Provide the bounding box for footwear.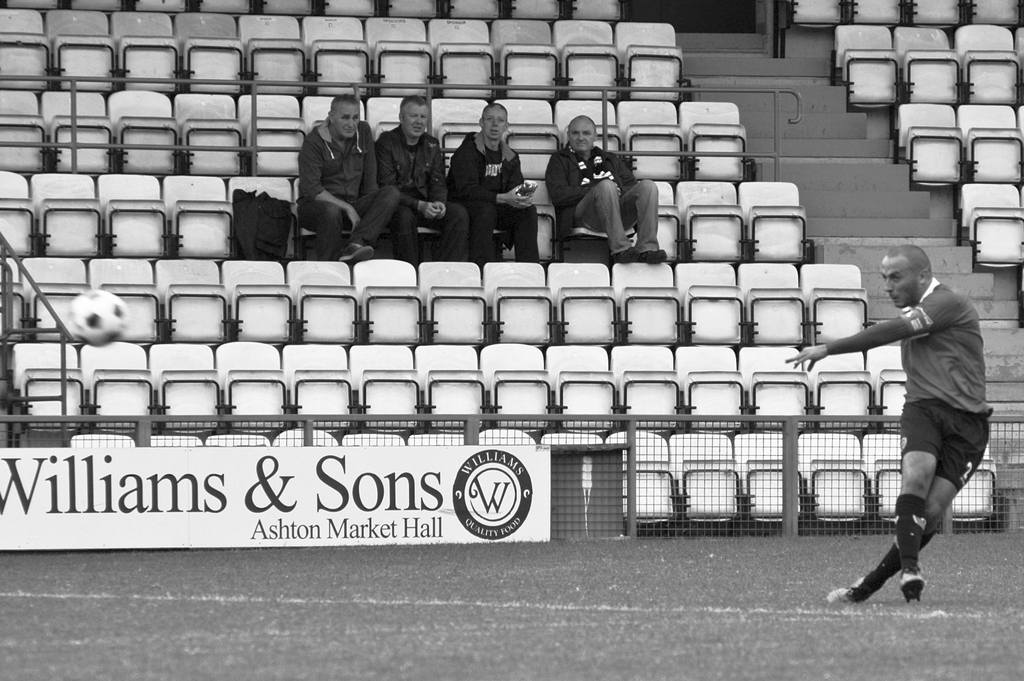
select_region(824, 574, 868, 604).
